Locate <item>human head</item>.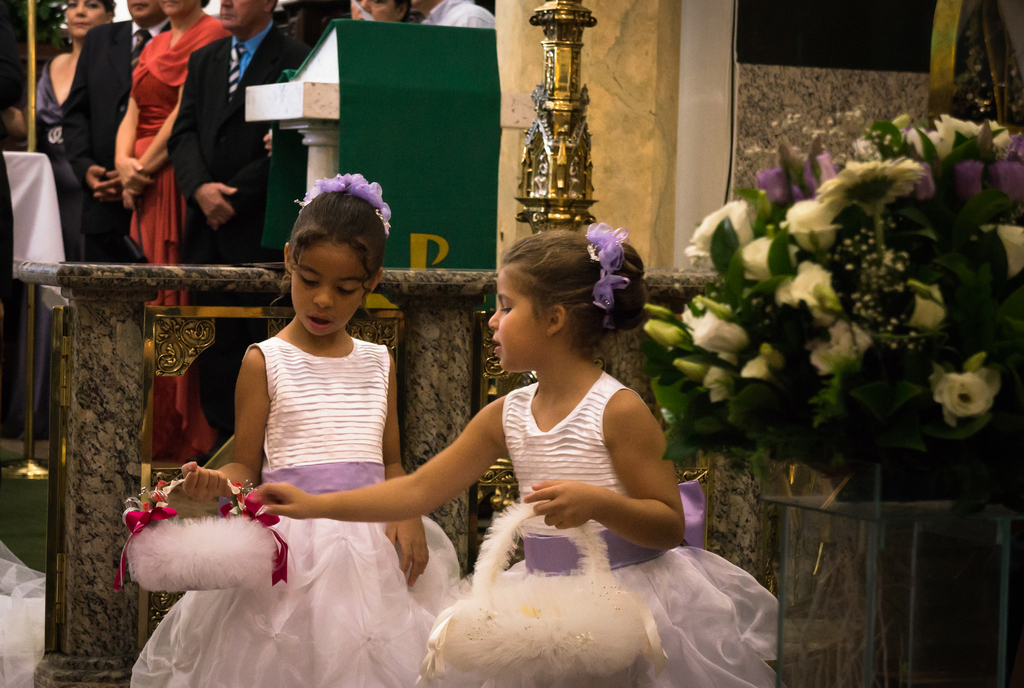
Bounding box: region(157, 0, 207, 18).
